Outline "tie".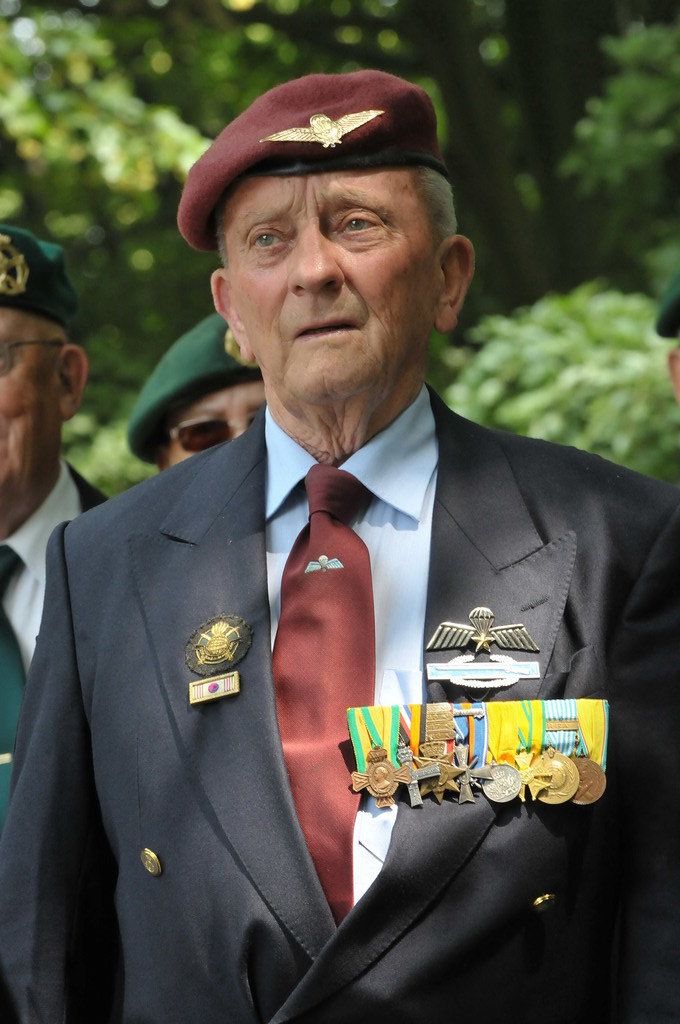
Outline: locate(0, 544, 33, 828).
